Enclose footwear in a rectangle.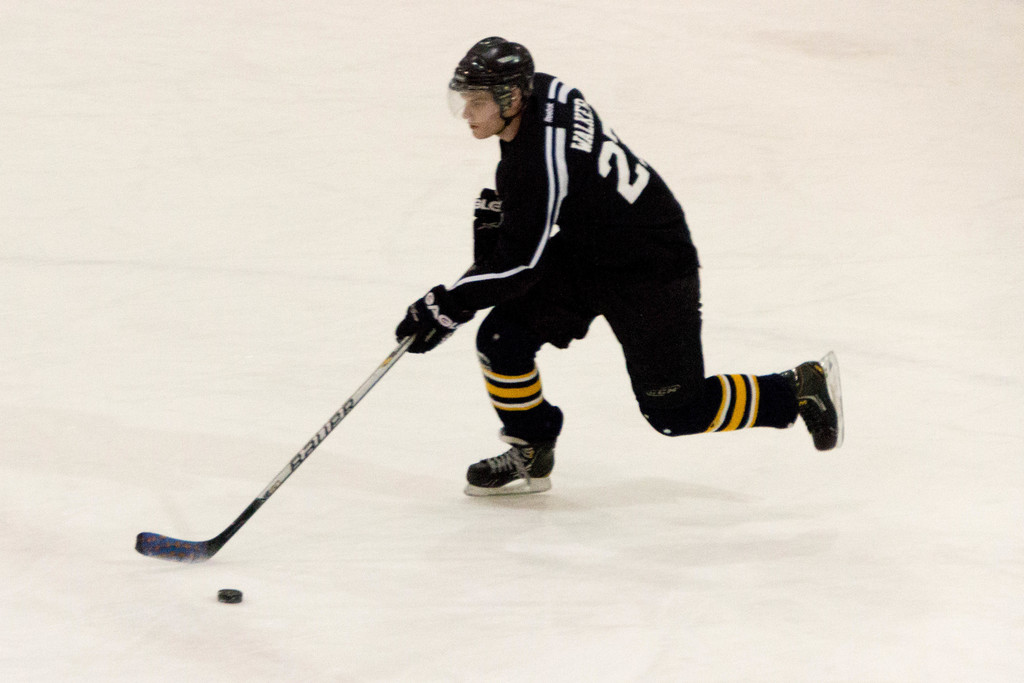
crop(793, 368, 848, 454).
